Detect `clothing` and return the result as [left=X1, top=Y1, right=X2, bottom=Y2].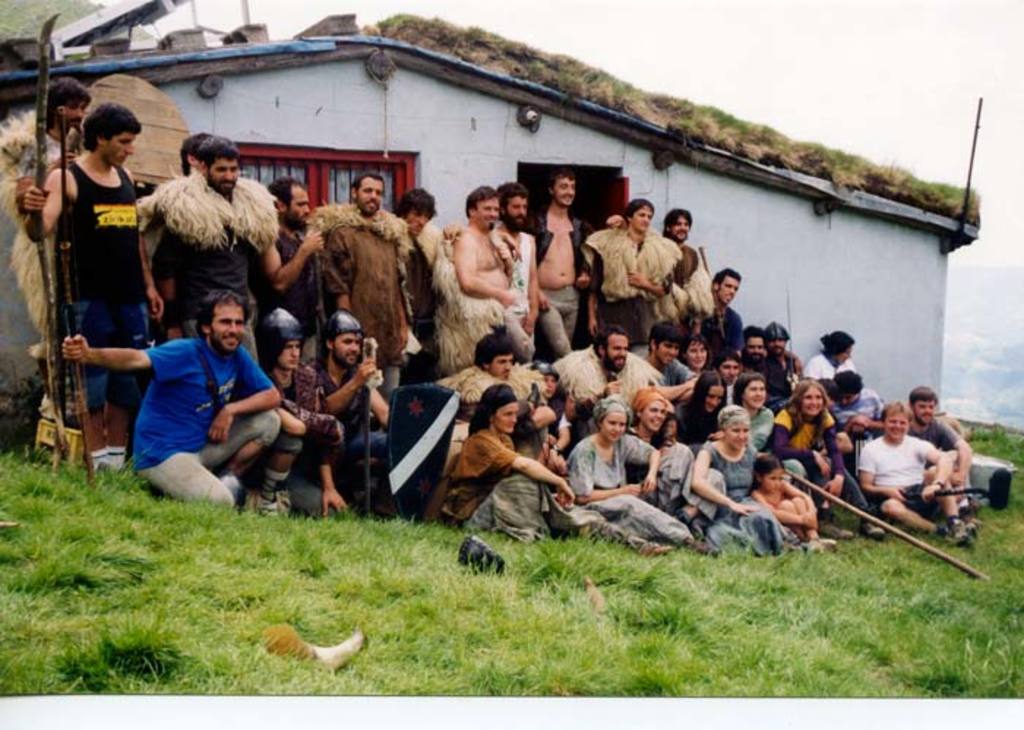
[left=436, top=420, right=554, bottom=533].
